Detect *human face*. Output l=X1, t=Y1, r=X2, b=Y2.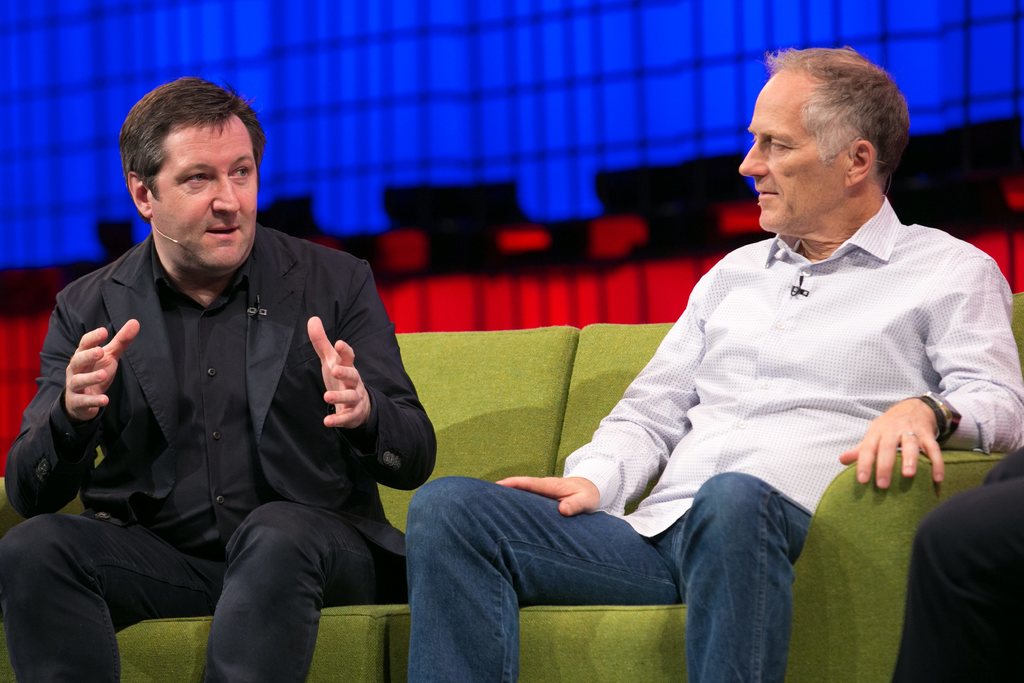
l=147, t=117, r=254, b=273.
